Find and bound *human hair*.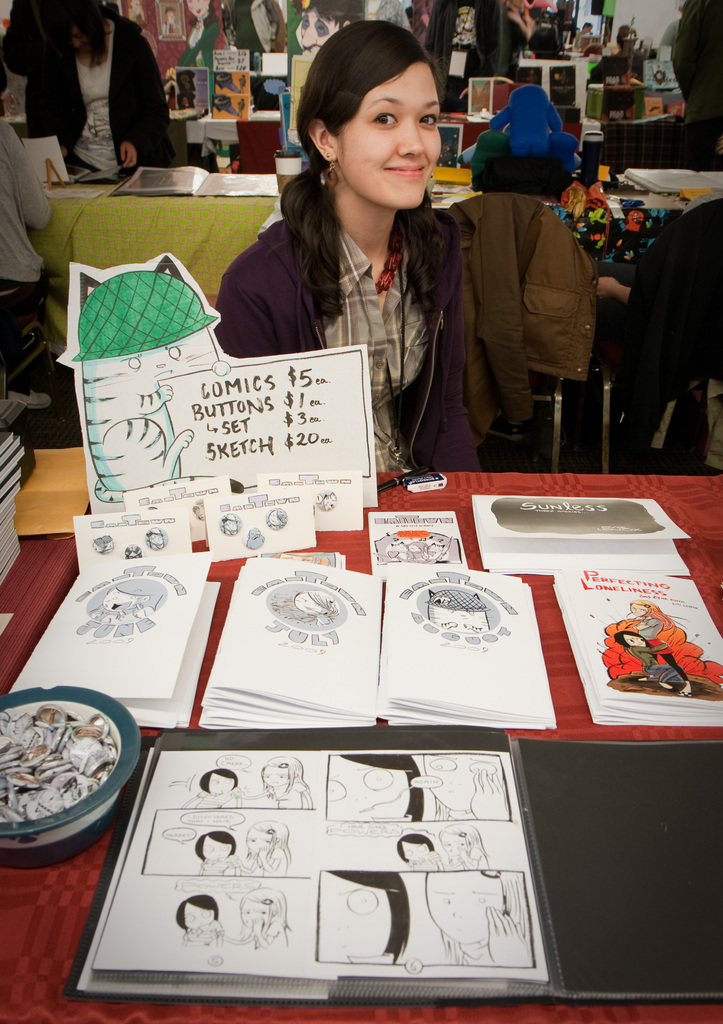
Bound: 242, 817, 291, 868.
